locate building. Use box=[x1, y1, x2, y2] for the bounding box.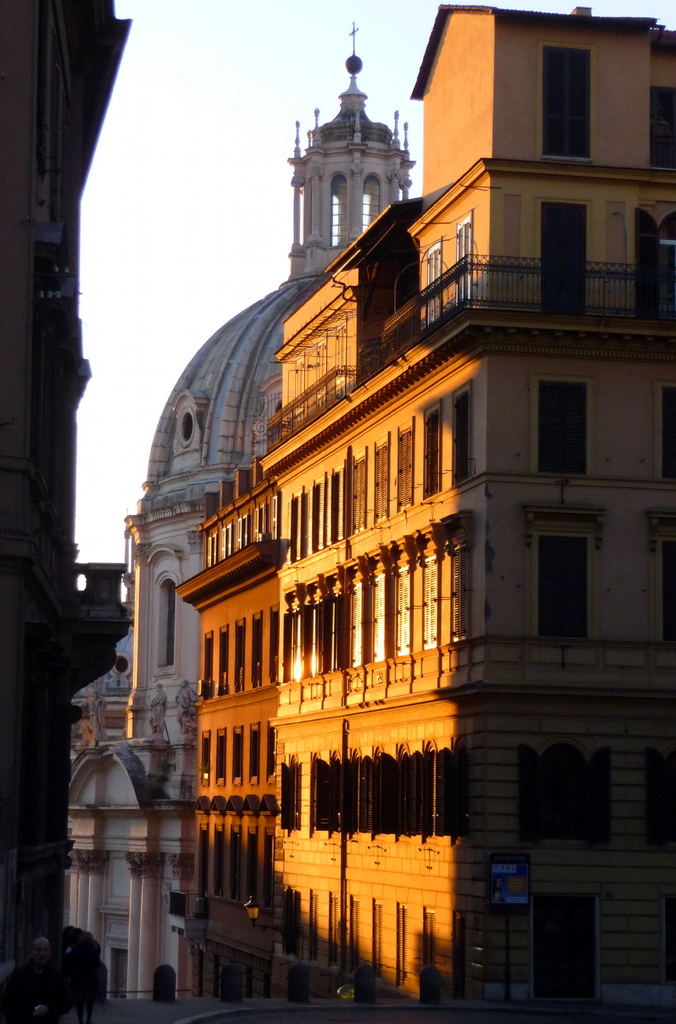
box=[173, 3, 675, 1023].
